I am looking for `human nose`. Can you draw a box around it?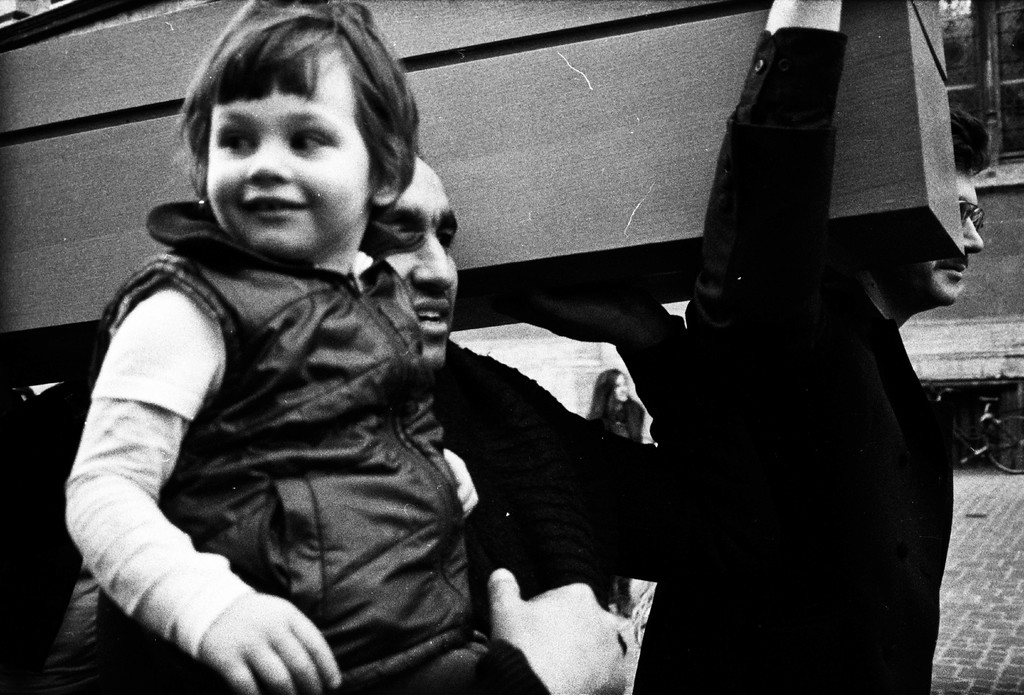
Sure, the bounding box is (244, 138, 292, 187).
